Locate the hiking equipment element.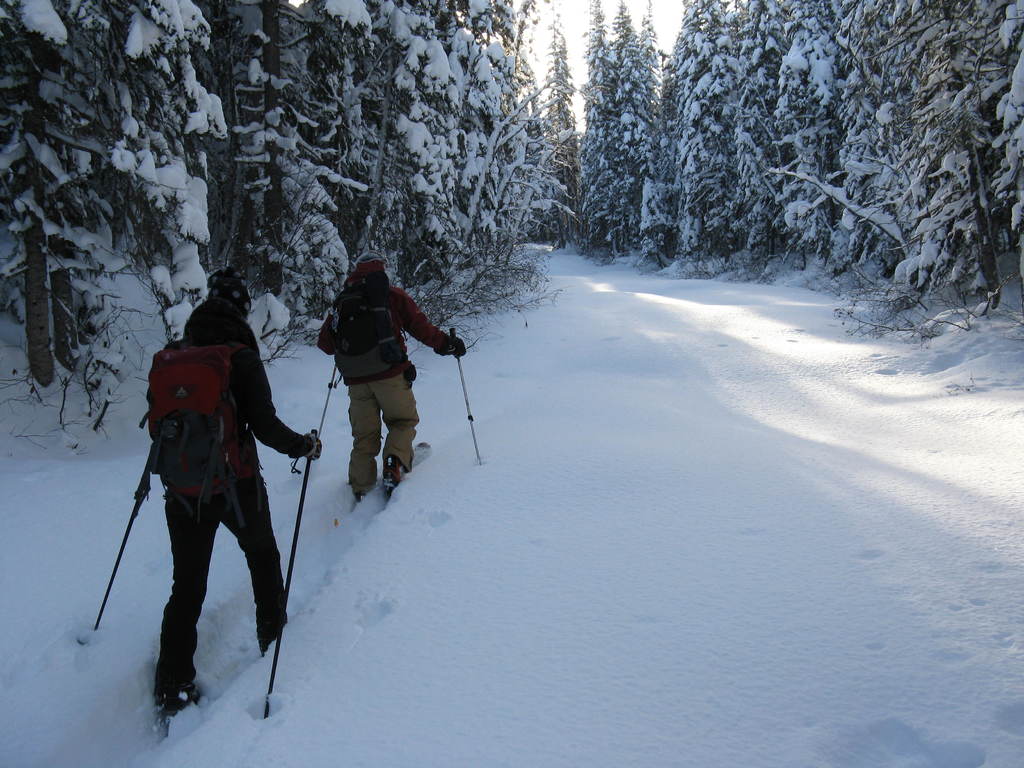
Element bbox: box(438, 335, 463, 359).
